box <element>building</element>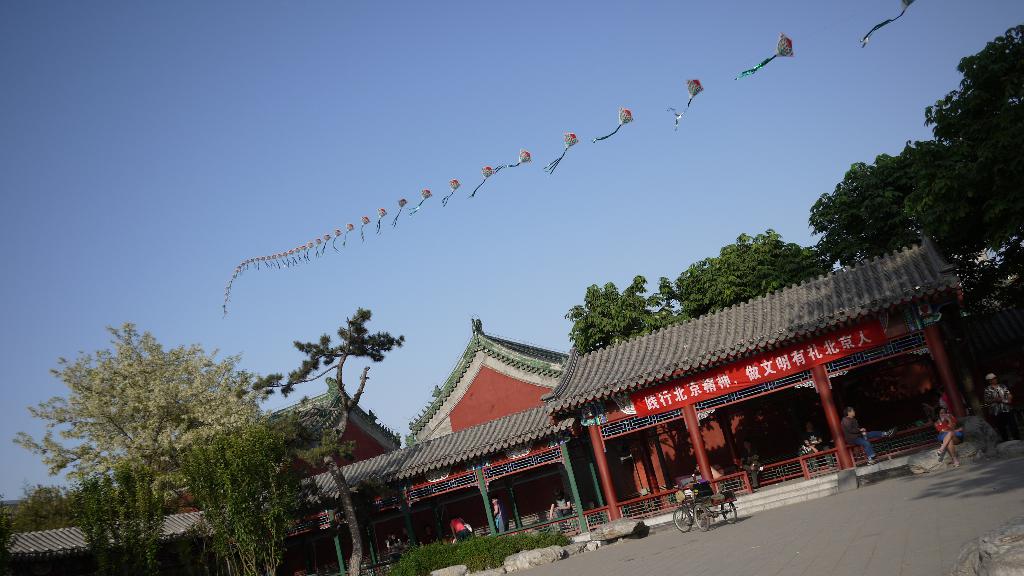
detection(0, 285, 1002, 574)
